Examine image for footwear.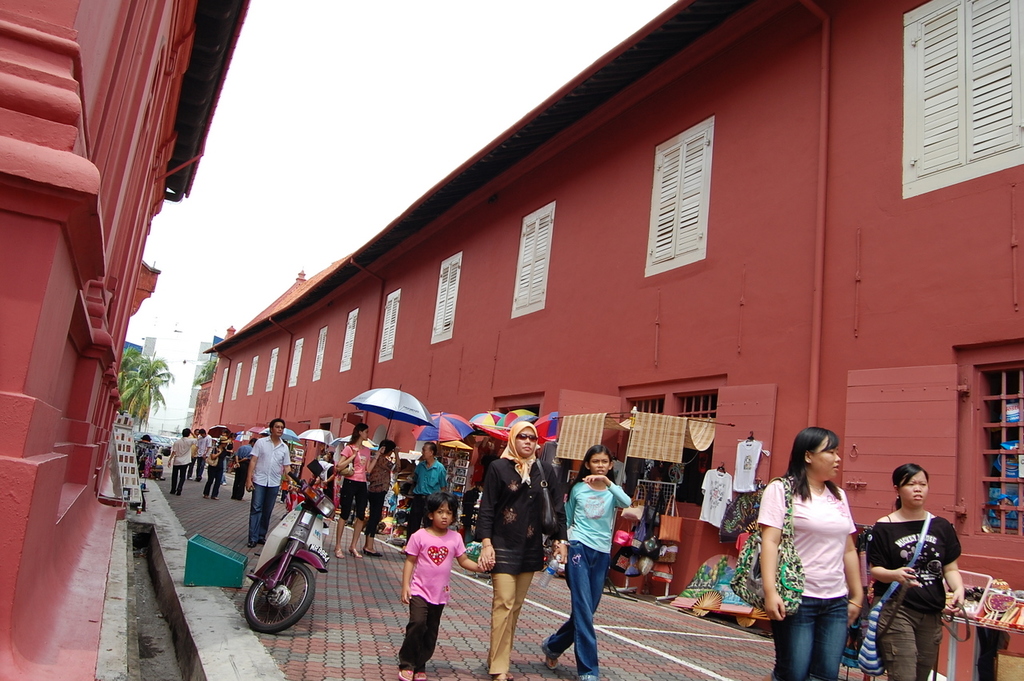
Examination result: select_region(397, 672, 412, 680).
